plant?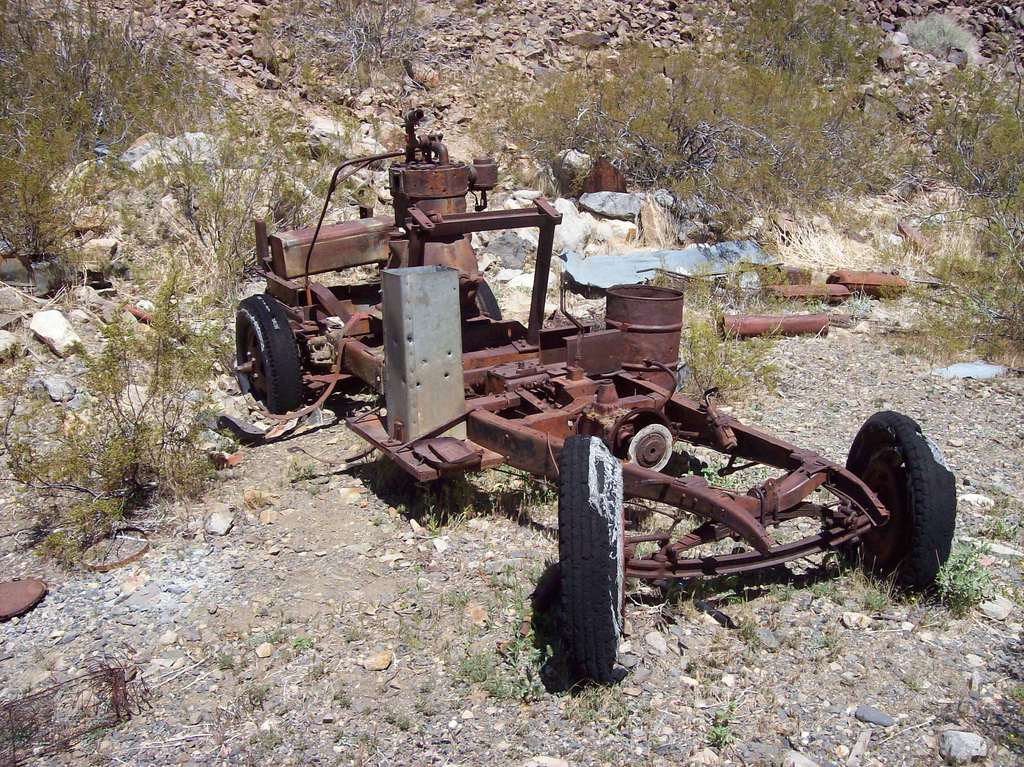
left=255, top=731, right=277, bottom=748
